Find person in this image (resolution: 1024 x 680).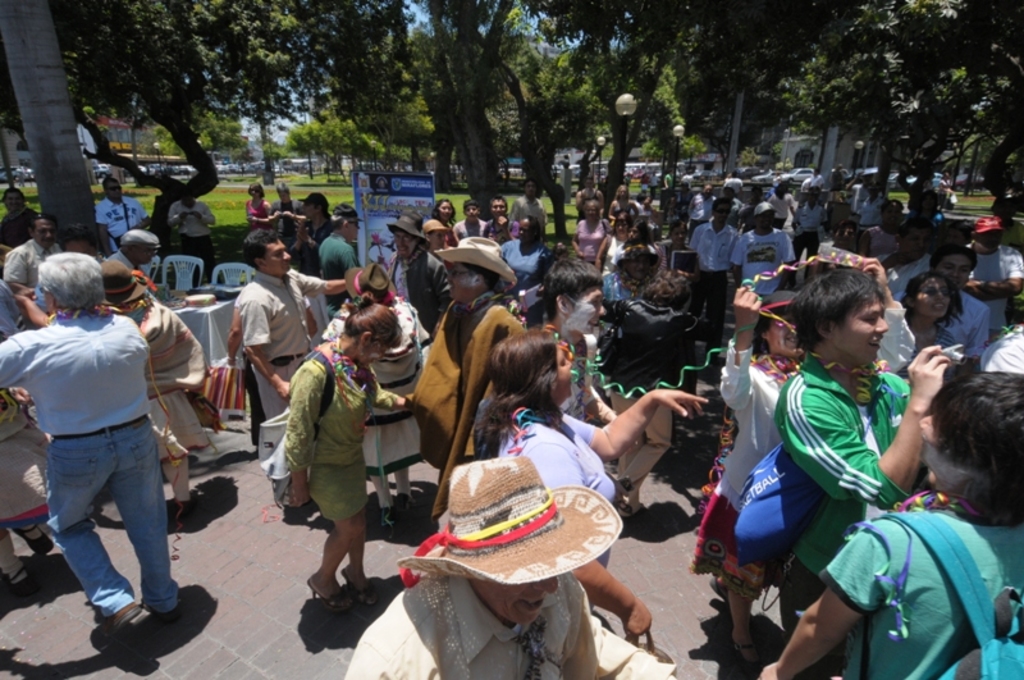
452 197 483 245.
